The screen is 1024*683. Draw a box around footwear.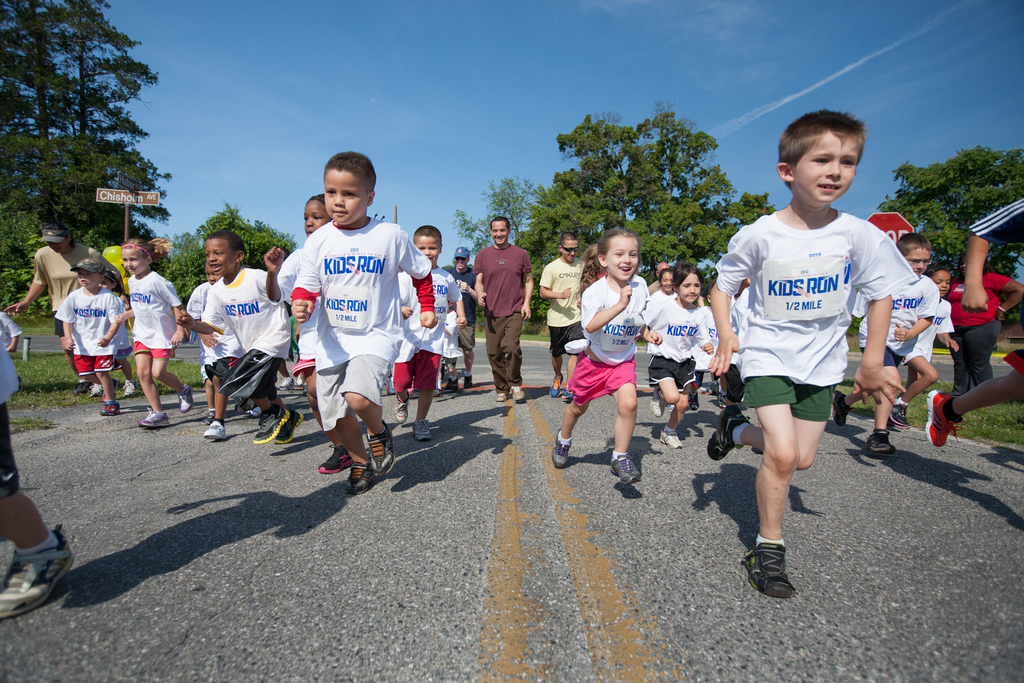
Rect(76, 379, 91, 397).
